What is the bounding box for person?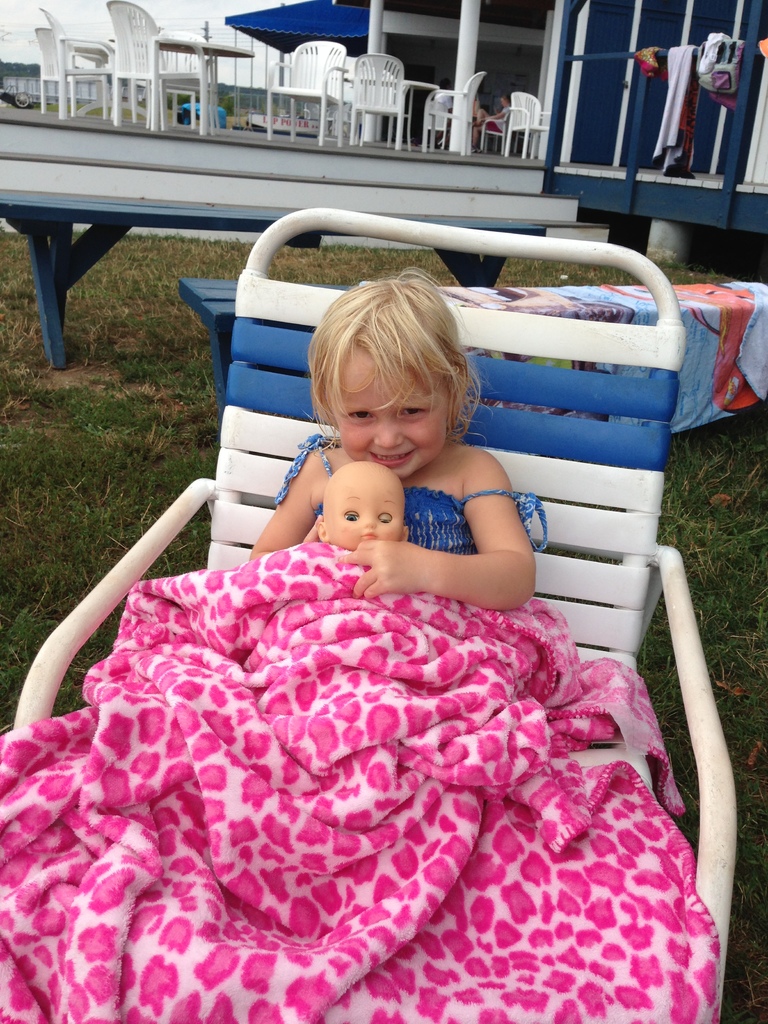
<region>315, 460, 408, 547</region>.
